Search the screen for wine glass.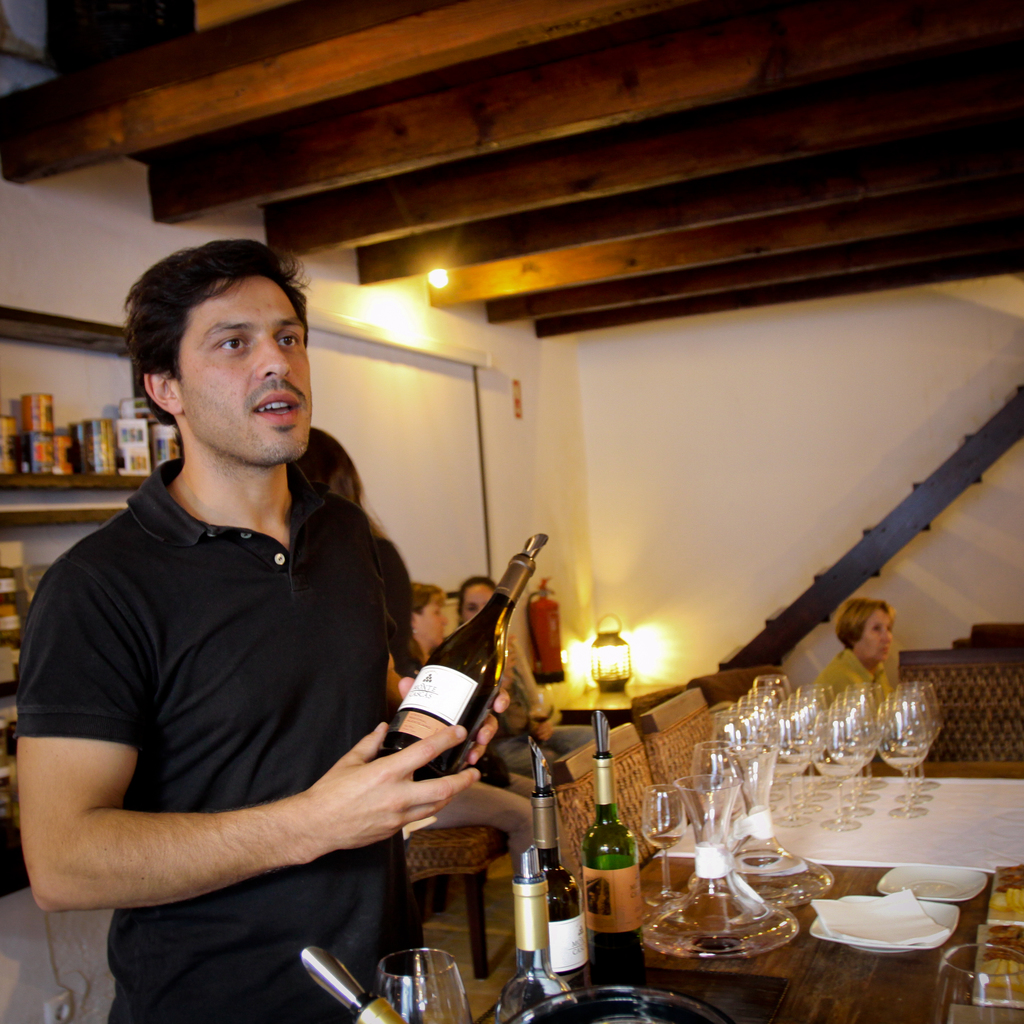
Found at region(644, 785, 684, 899).
